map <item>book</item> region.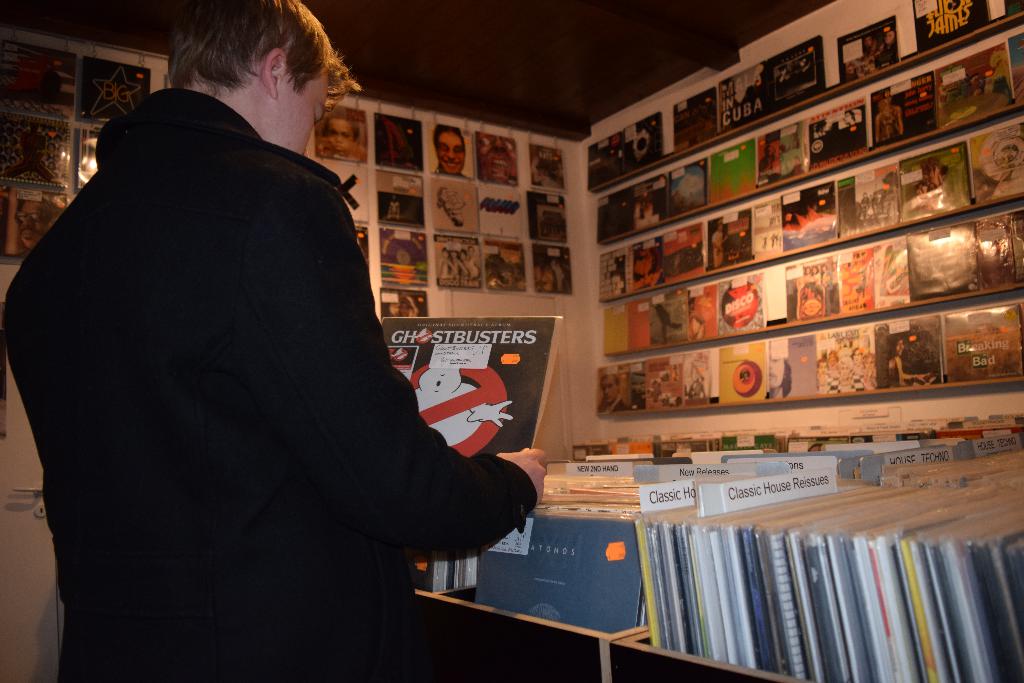
Mapped to crop(451, 502, 676, 629).
